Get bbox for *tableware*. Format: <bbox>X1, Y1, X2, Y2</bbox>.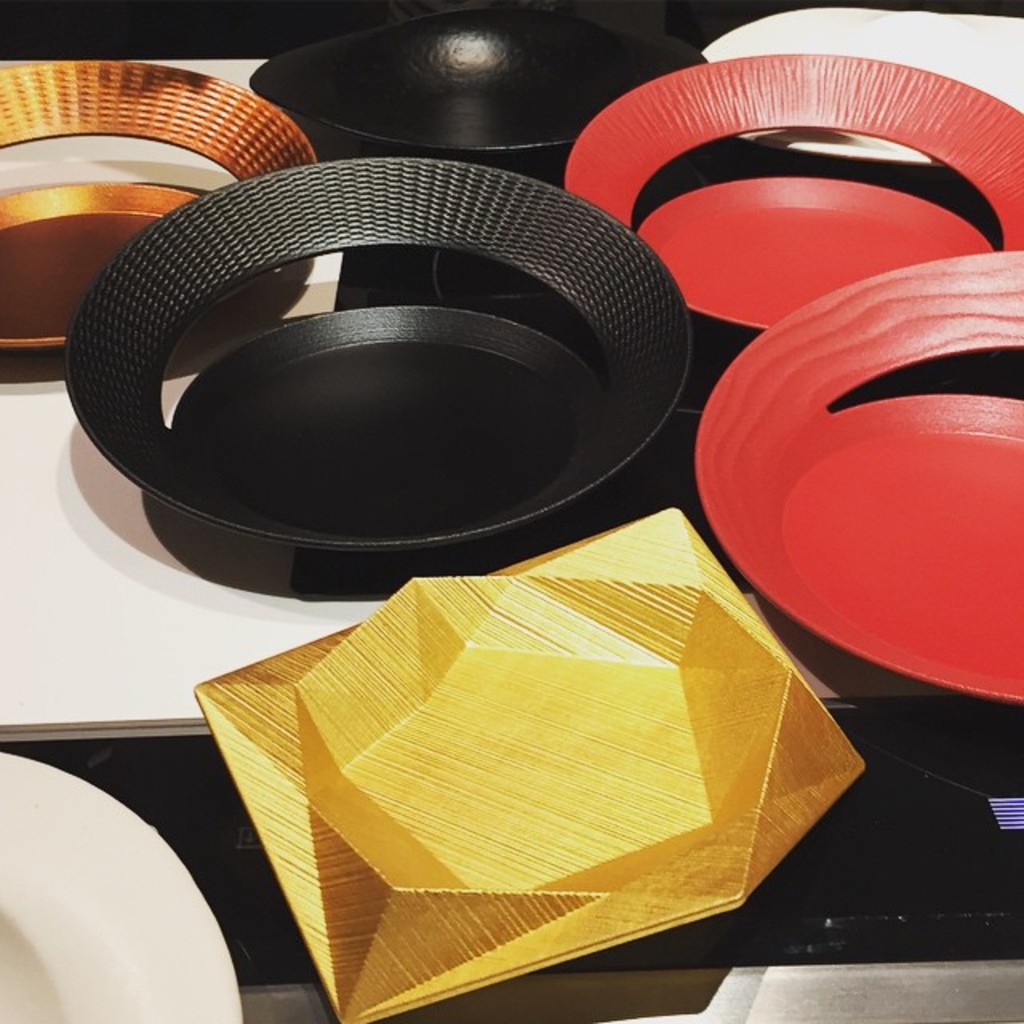
<bbox>678, 250, 1022, 707</bbox>.
